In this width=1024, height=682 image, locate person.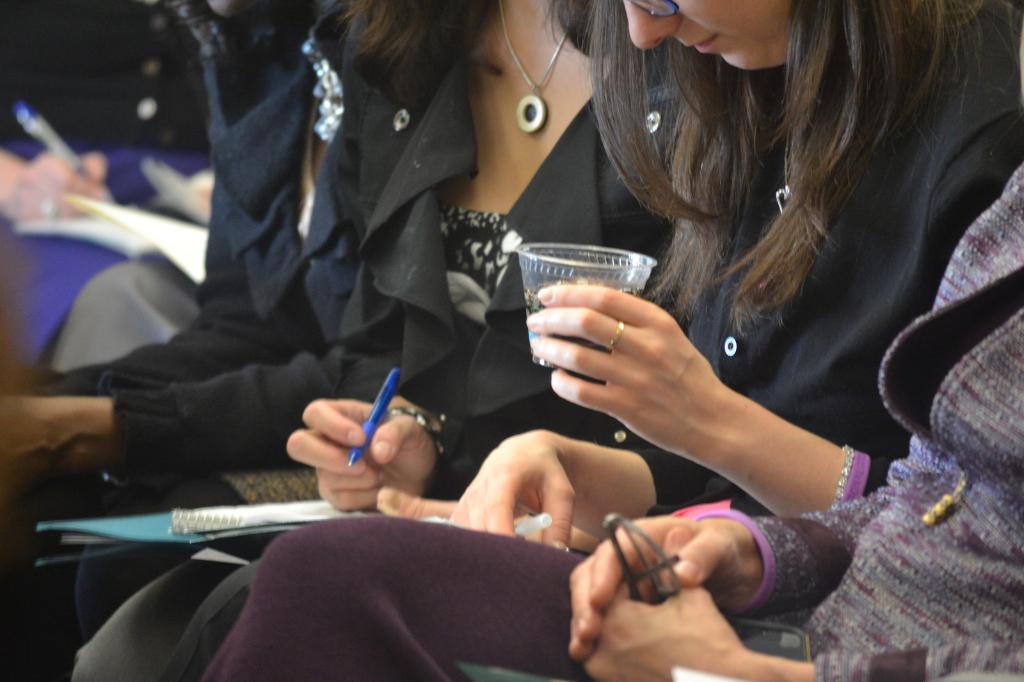
Bounding box: 31,0,698,681.
